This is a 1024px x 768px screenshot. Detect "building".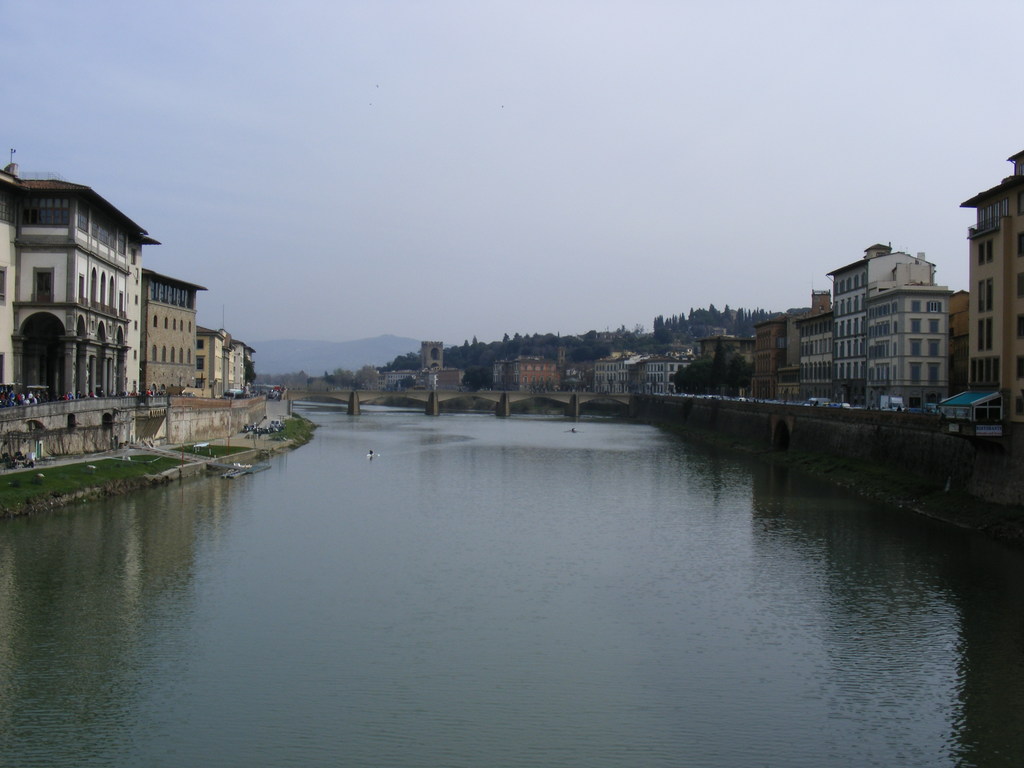
bbox=(138, 270, 205, 395).
